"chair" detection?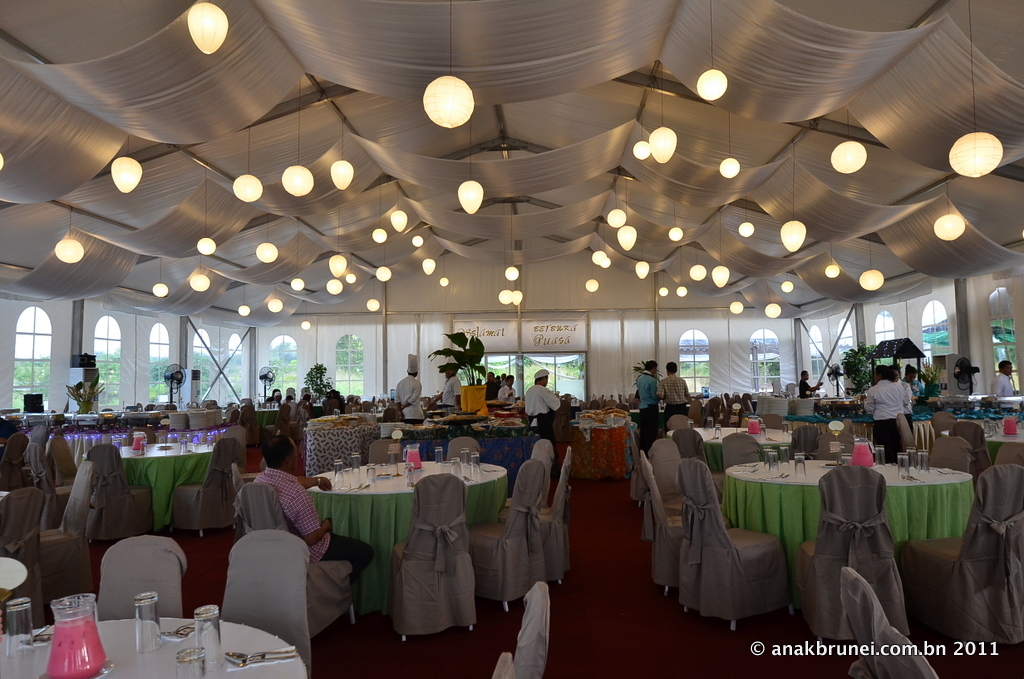
rect(533, 438, 555, 512)
